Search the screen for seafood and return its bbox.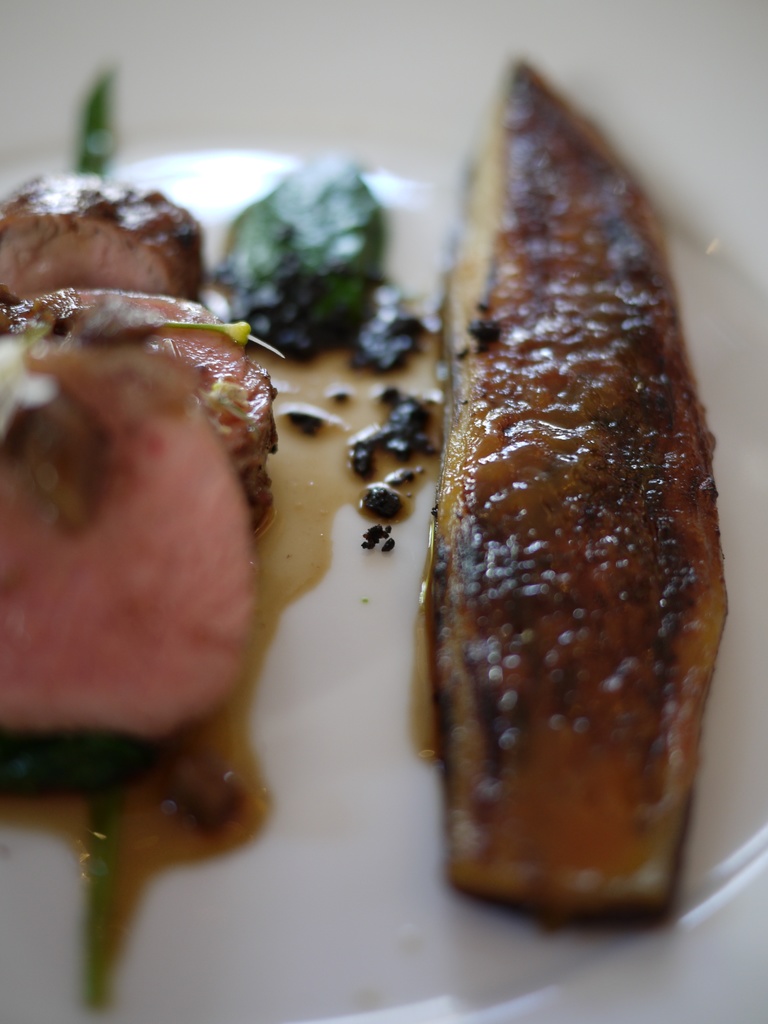
Found: <region>408, 45, 717, 947</region>.
